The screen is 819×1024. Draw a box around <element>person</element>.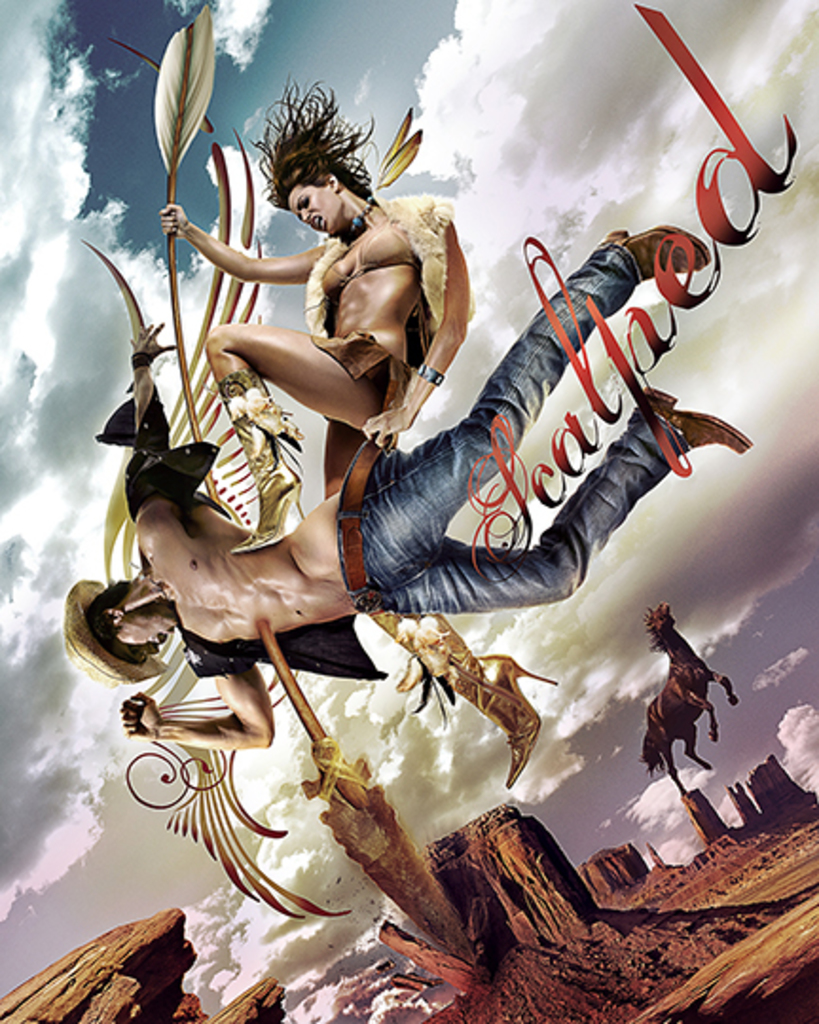
select_region(61, 228, 753, 747).
